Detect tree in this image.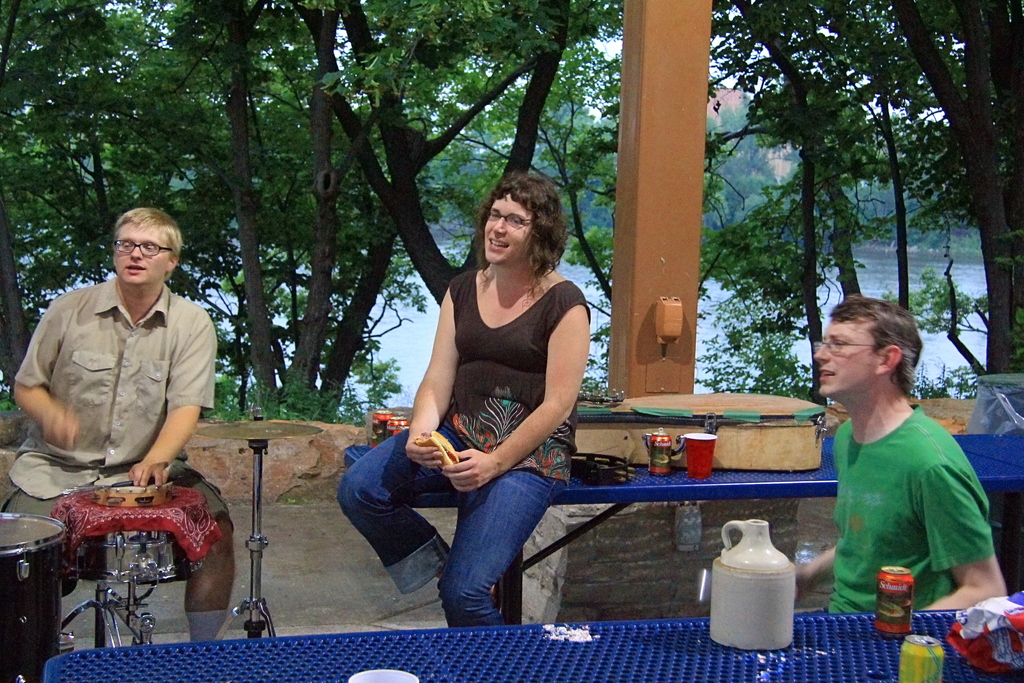
Detection: x1=877, y1=3, x2=1023, y2=423.
